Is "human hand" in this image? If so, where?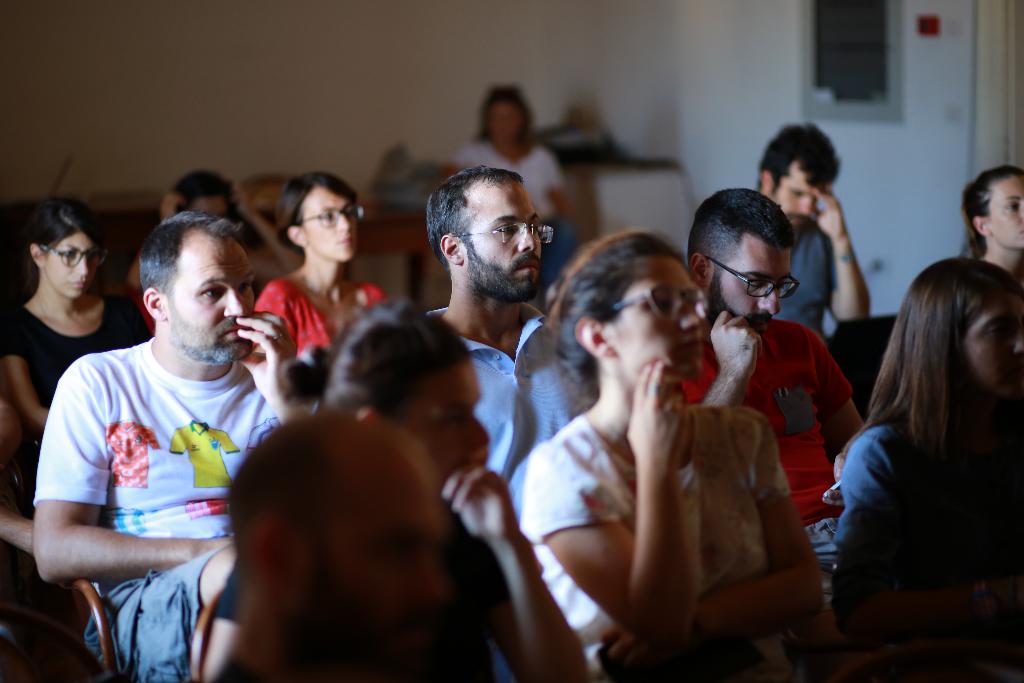
Yes, at detection(628, 356, 691, 465).
